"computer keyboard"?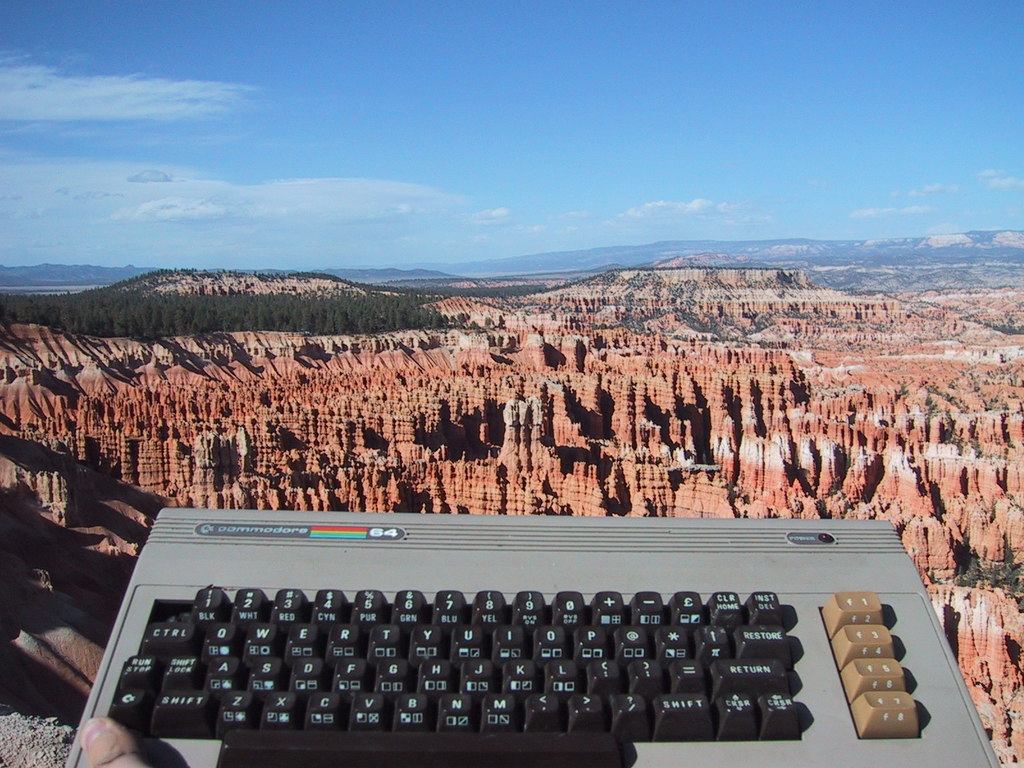
left=63, top=506, right=1002, bottom=767
